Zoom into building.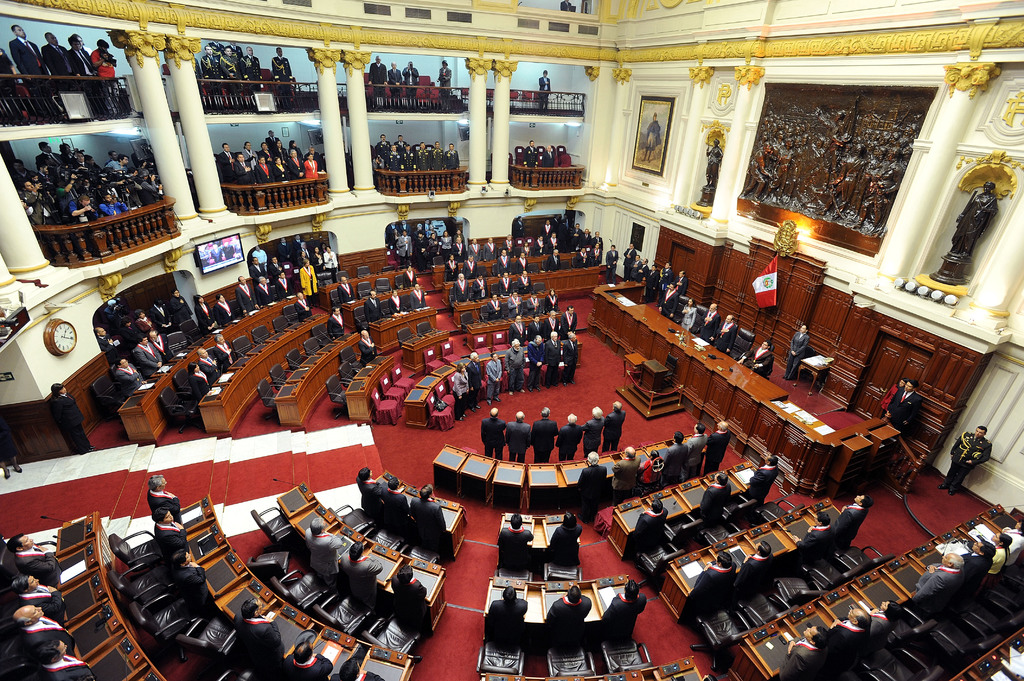
Zoom target: detection(0, 4, 1023, 680).
